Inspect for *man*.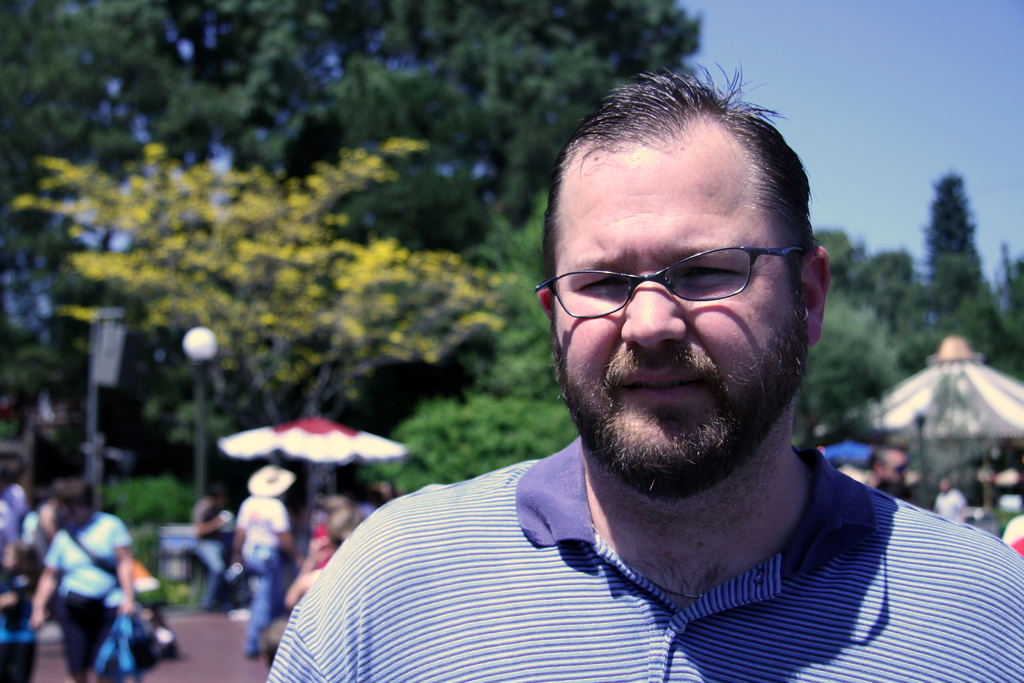
Inspection: crop(932, 475, 970, 525).
